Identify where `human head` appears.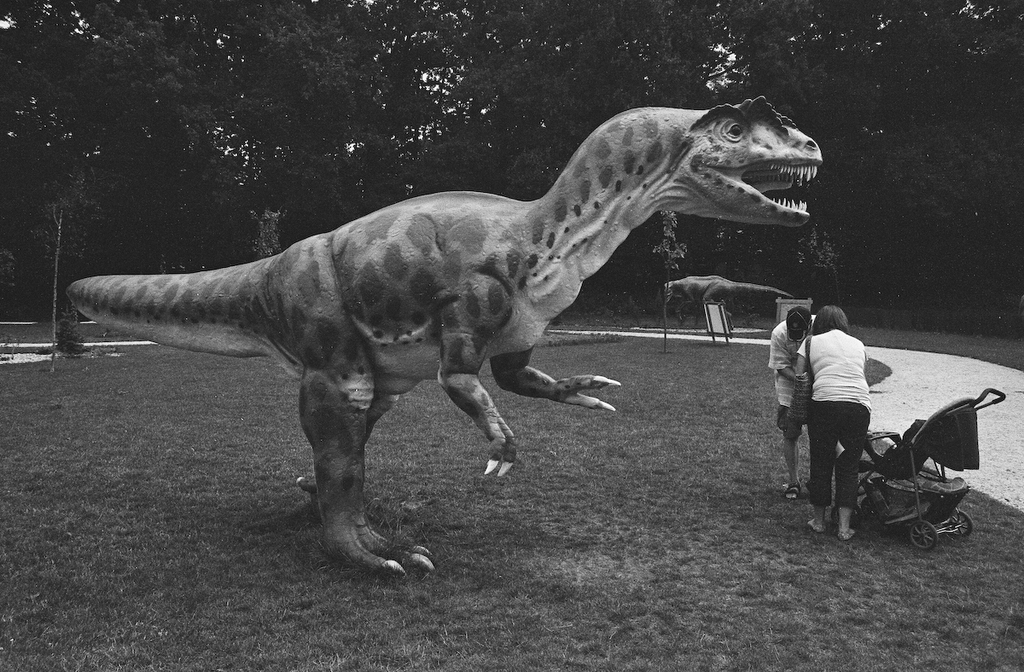
Appears at [784, 304, 811, 342].
